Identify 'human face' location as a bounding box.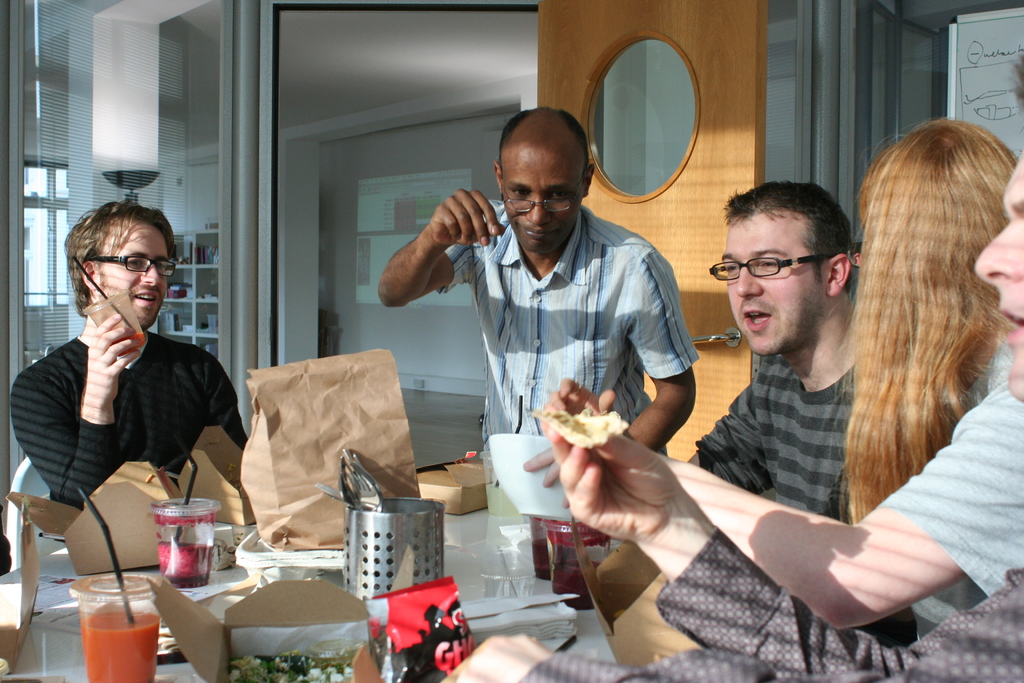
93 220 172 329.
